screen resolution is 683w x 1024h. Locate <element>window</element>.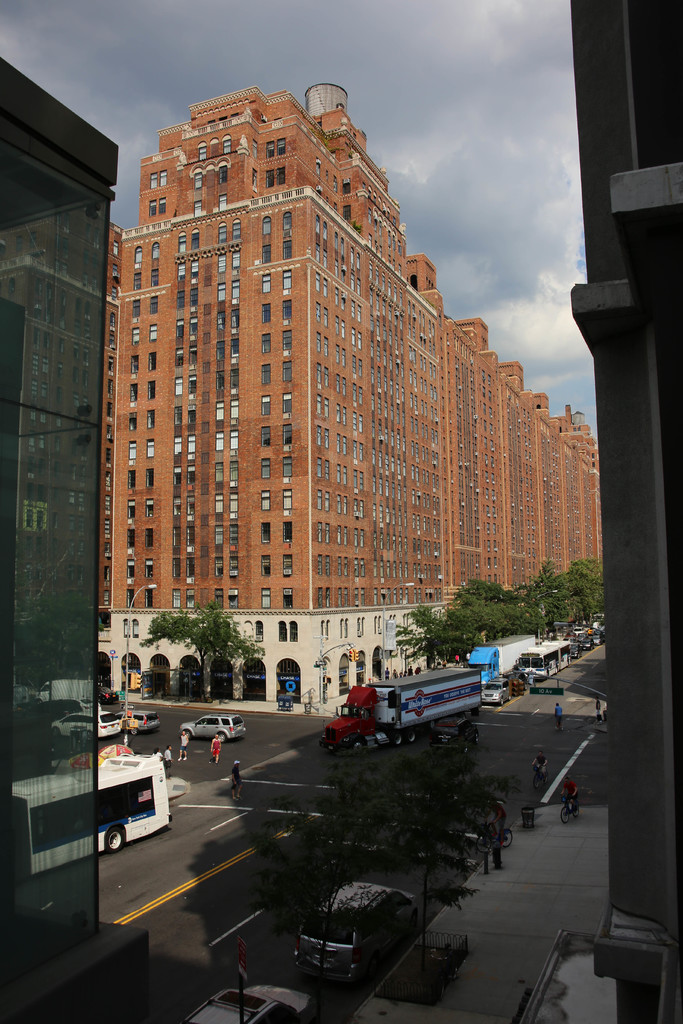
box=[280, 326, 294, 351].
